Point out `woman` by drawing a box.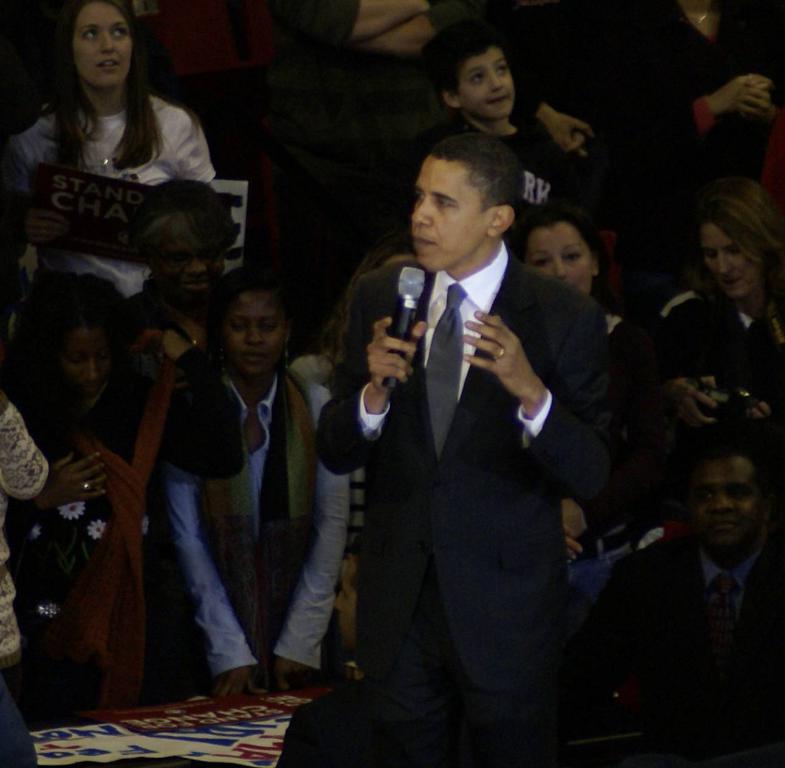
bbox(659, 177, 784, 427).
